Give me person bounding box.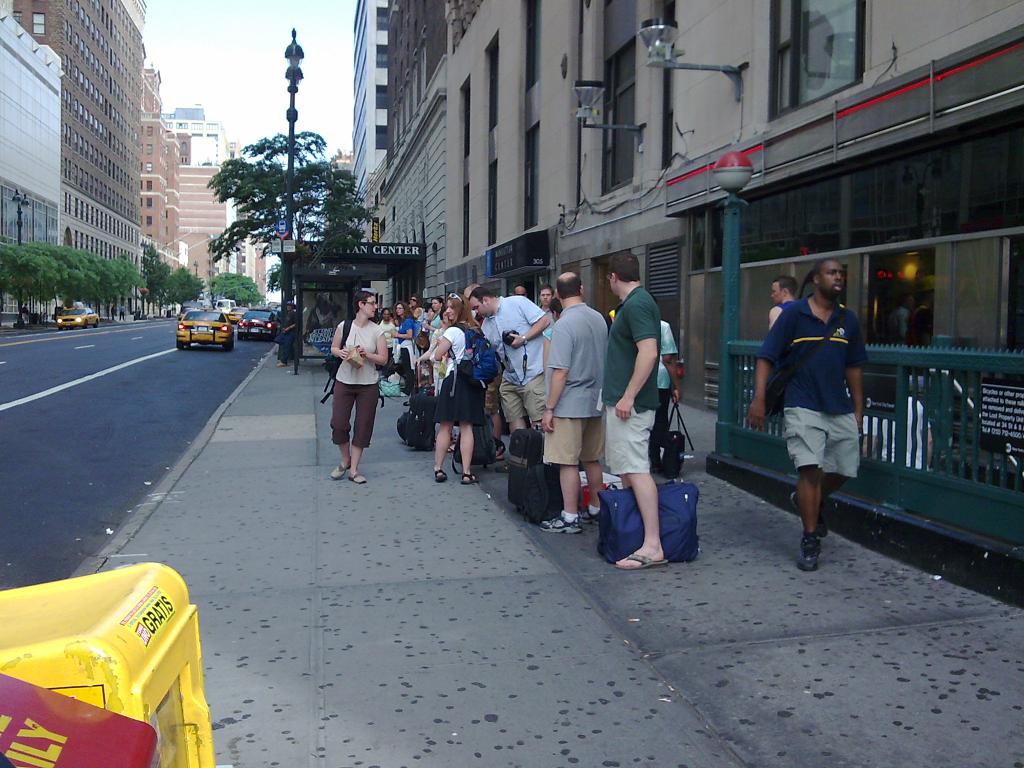
bbox(602, 248, 666, 574).
